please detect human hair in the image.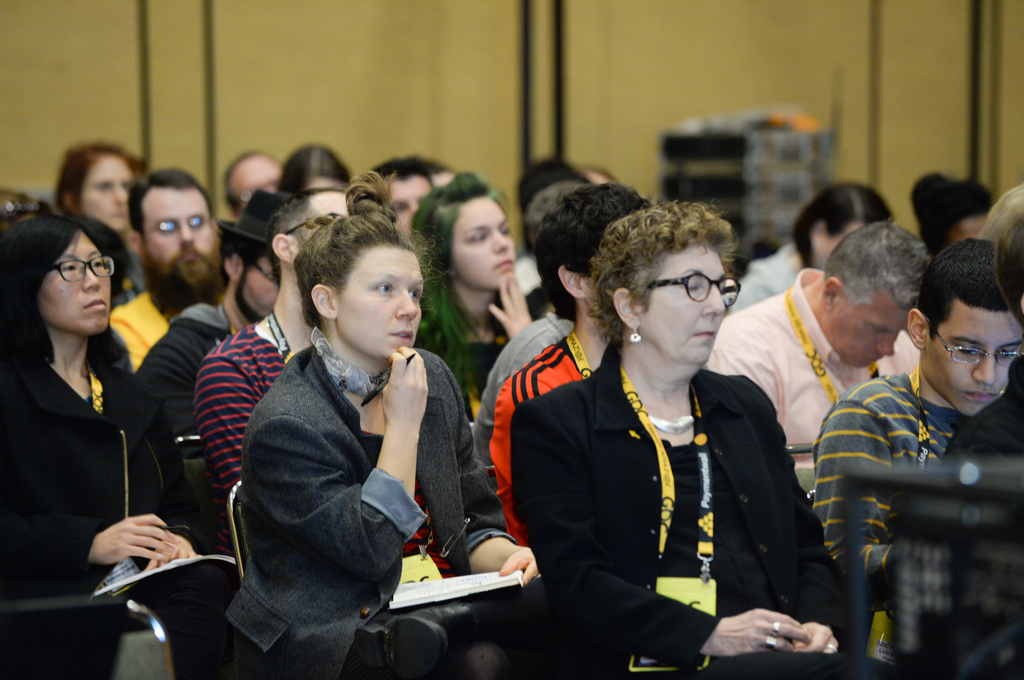
12/205/119/379.
